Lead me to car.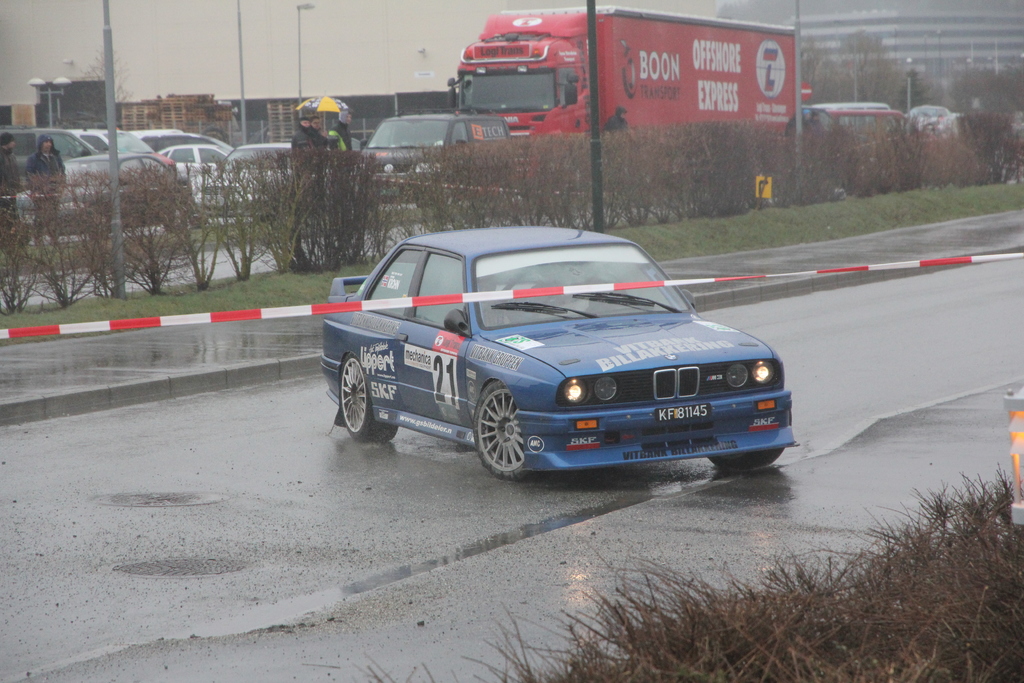
Lead to select_region(163, 147, 228, 188).
